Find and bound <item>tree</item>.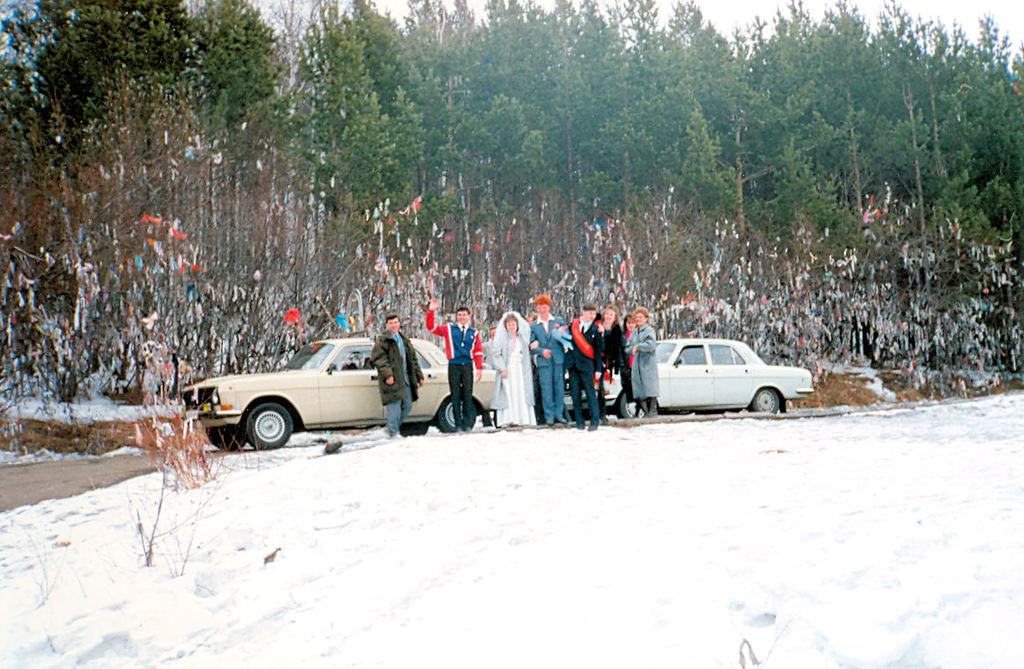
Bound: crop(180, 0, 297, 302).
